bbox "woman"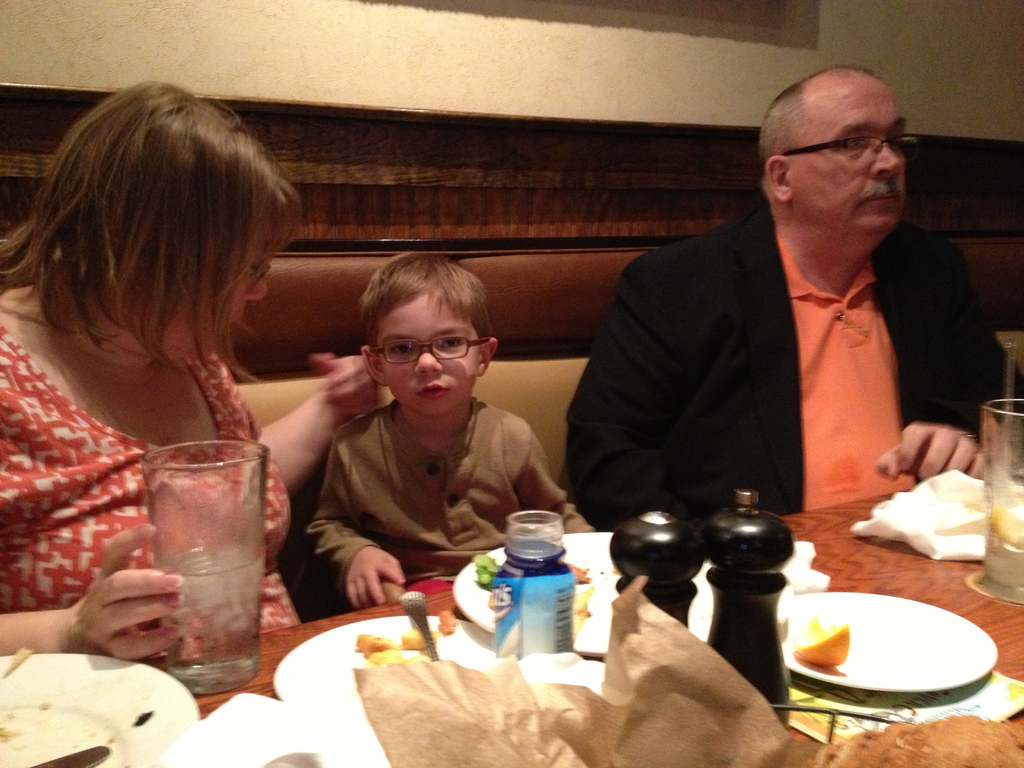
0, 81, 386, 639
